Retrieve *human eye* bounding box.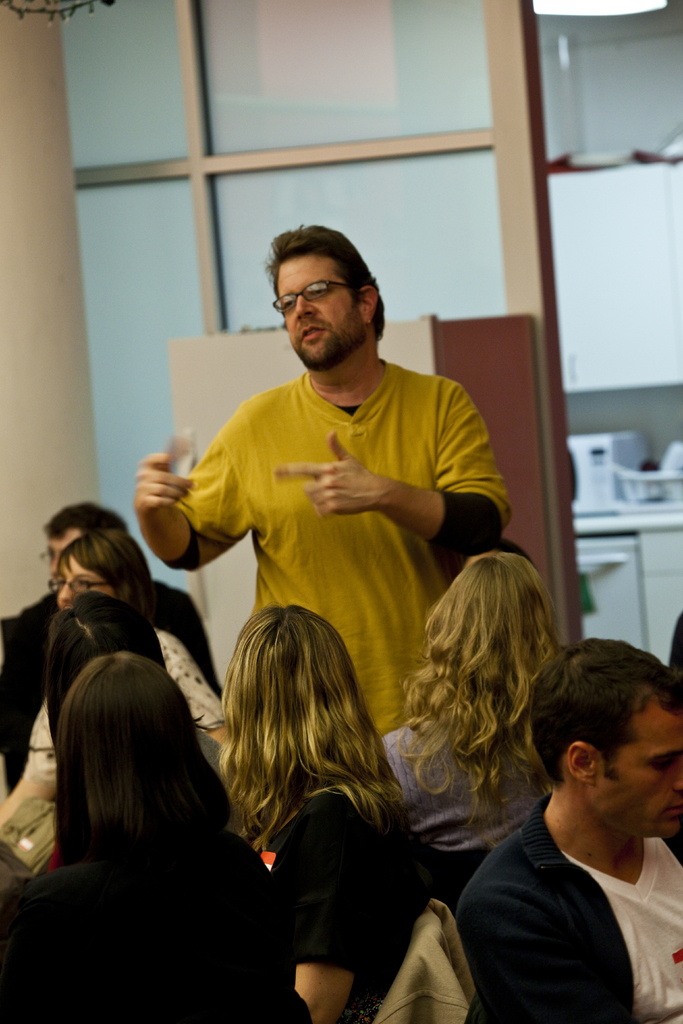
Bounding box: bbox=(279, 298, 296, 310).
